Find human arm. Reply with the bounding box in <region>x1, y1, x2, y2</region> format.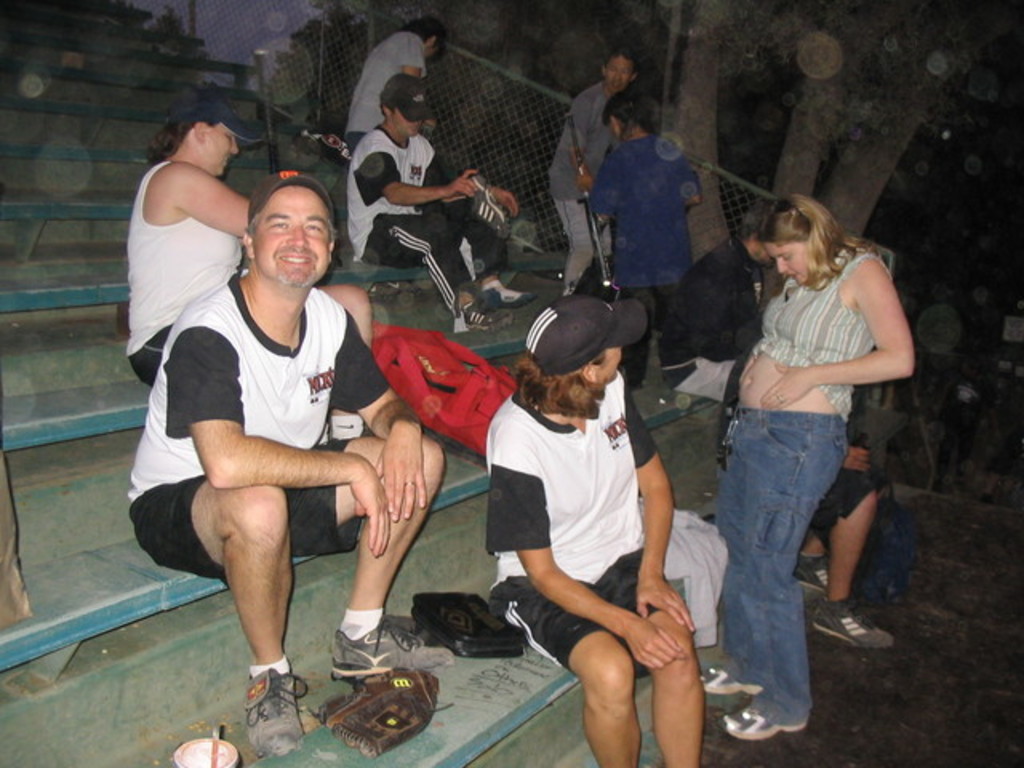
<region>792, 250, 923, 437</region>.
